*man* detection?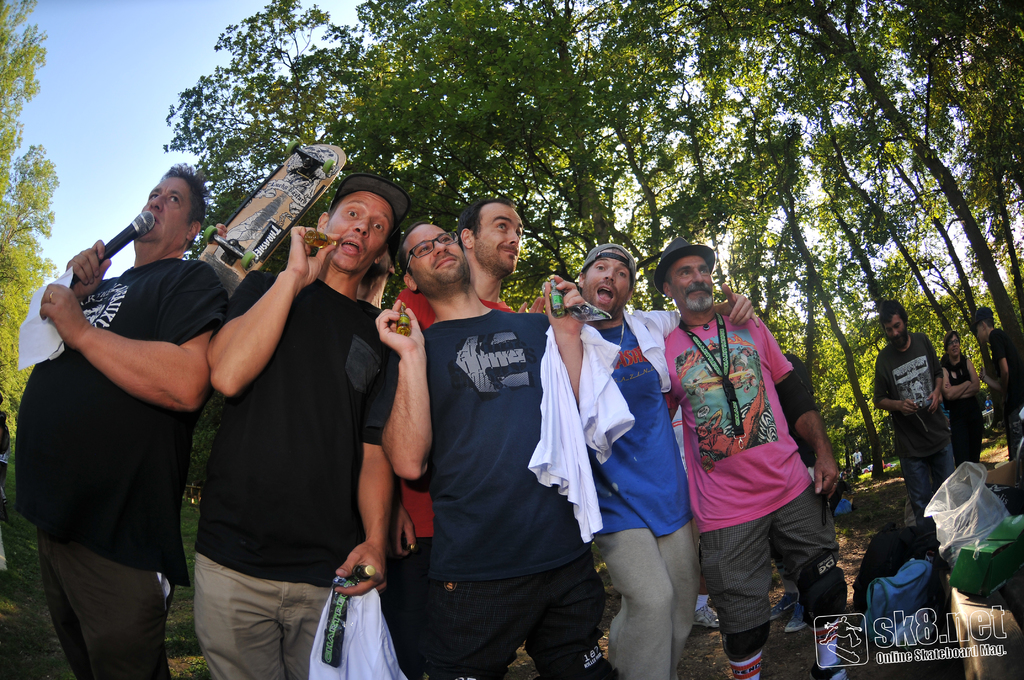
[left=25, top=159, right=254, bottom=675]
